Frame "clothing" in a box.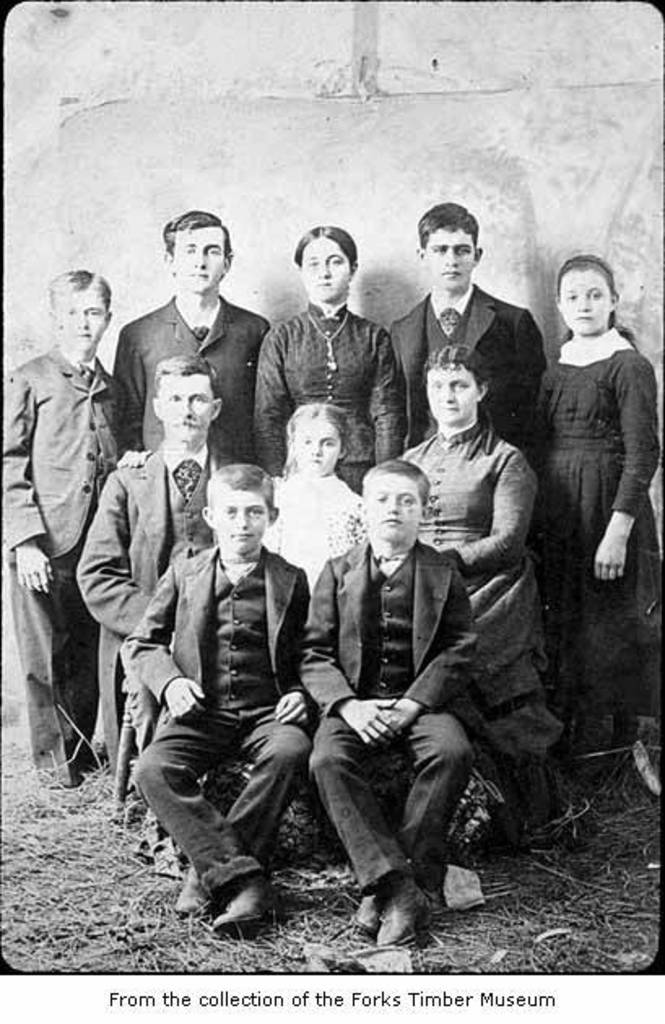
BBox(286, 523, 468, 889).
